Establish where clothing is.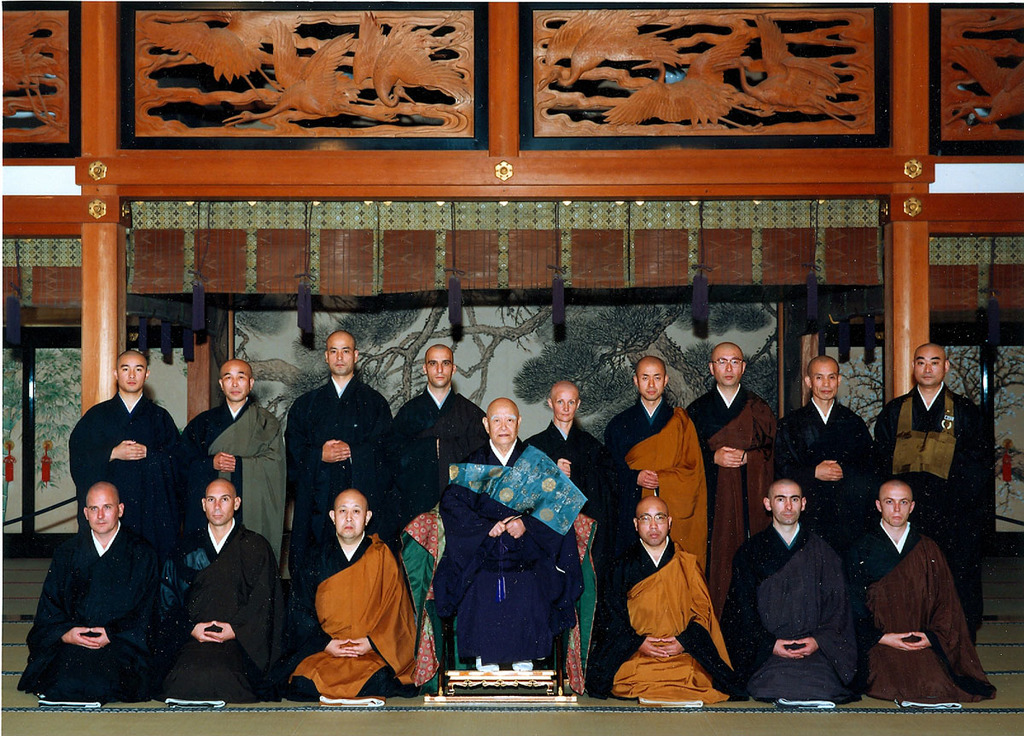
Established at [729, 514, 875, 706].
